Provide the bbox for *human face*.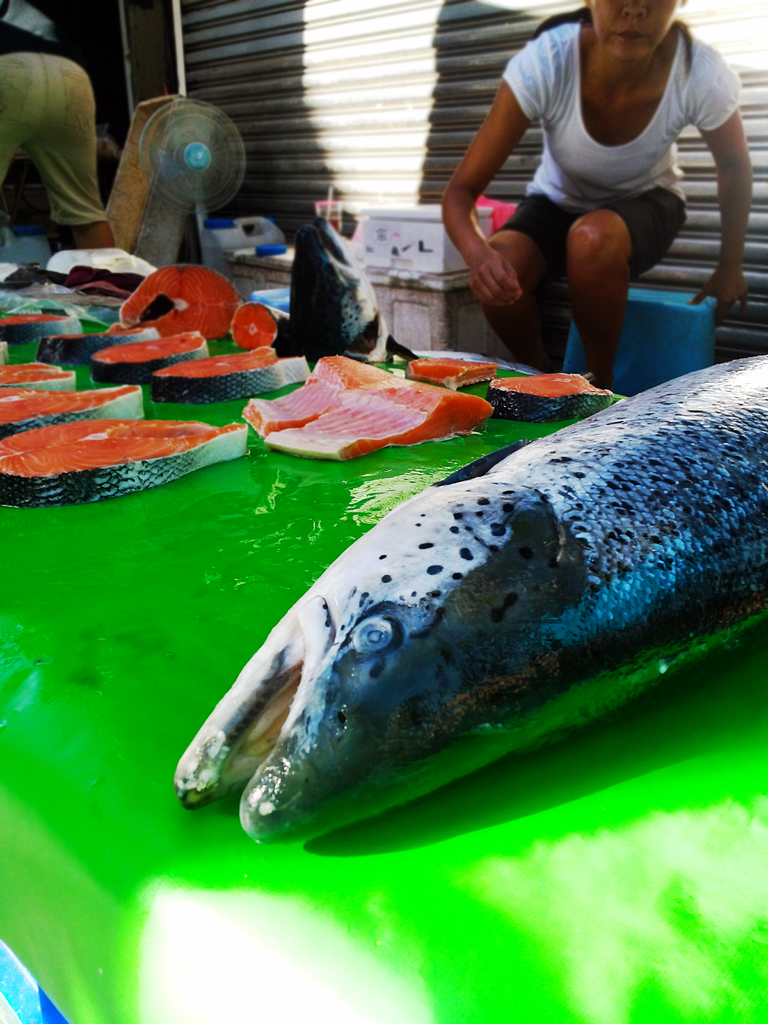
rect(592, 0, 683, 63).
